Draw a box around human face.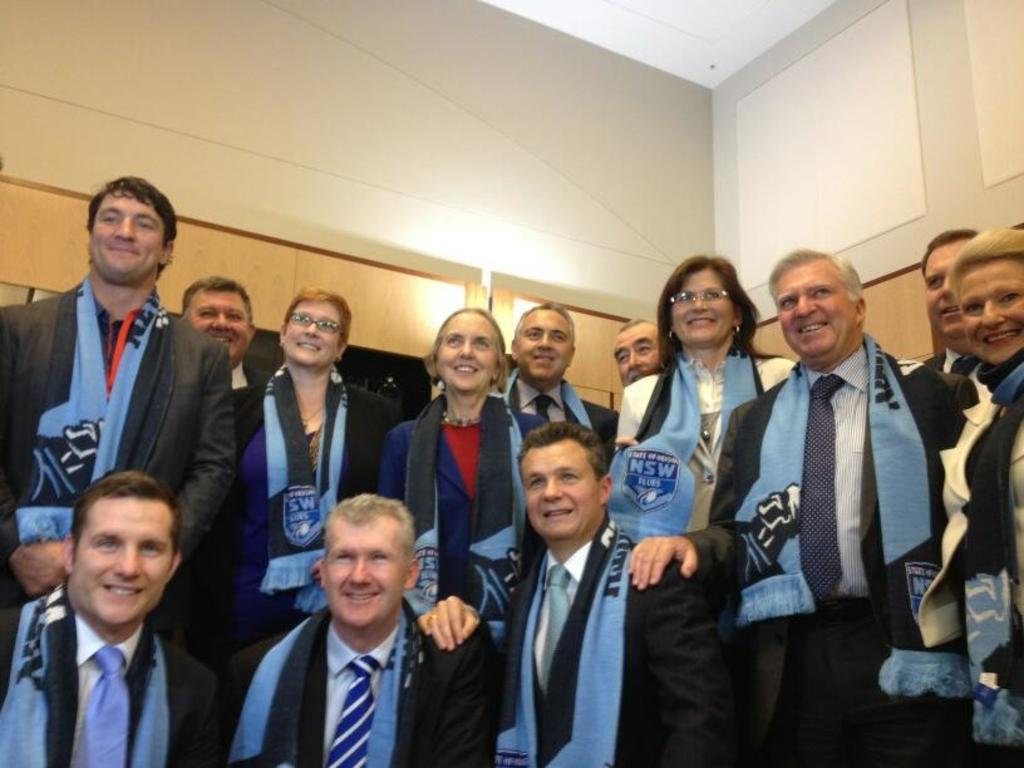
<box>956,253,1023,365</box>.
